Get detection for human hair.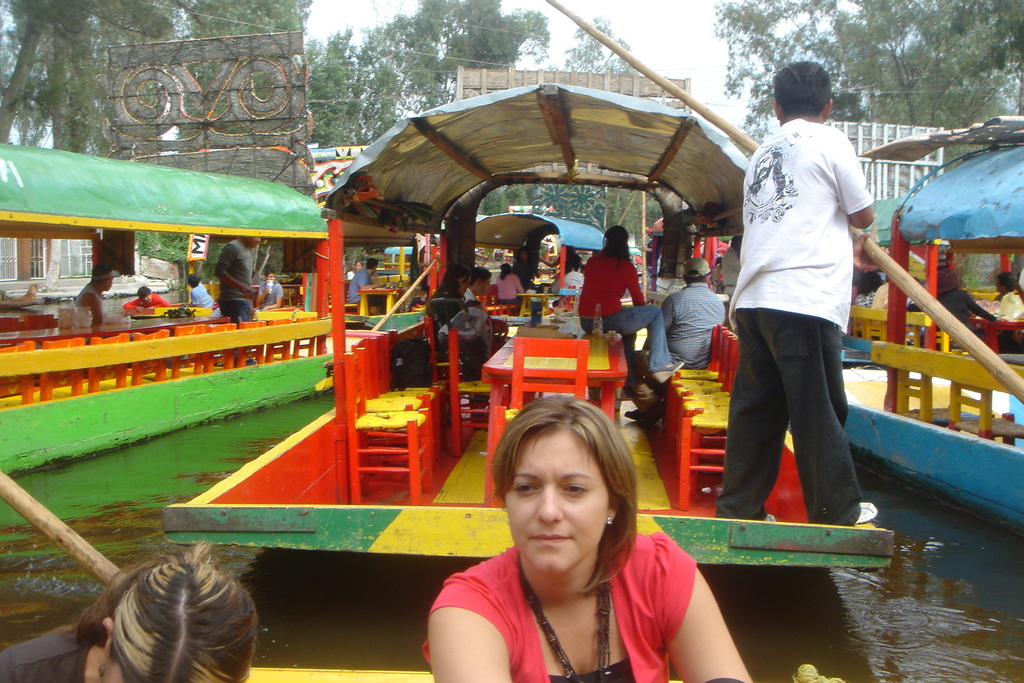
Detection: [852, 268, 884, 295].
